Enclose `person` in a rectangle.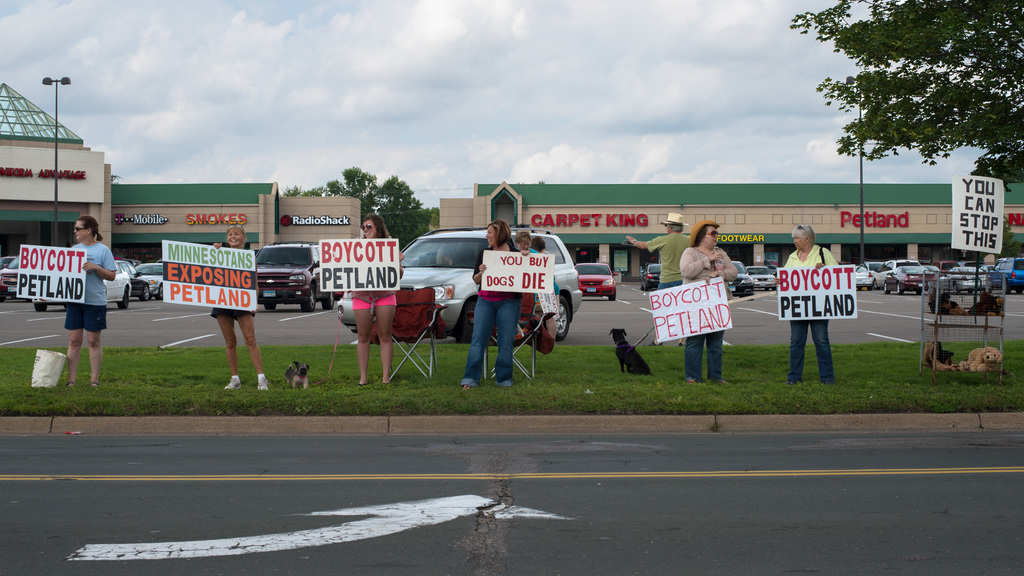
(x1=84, y1=215, x2=259, y2=398).
